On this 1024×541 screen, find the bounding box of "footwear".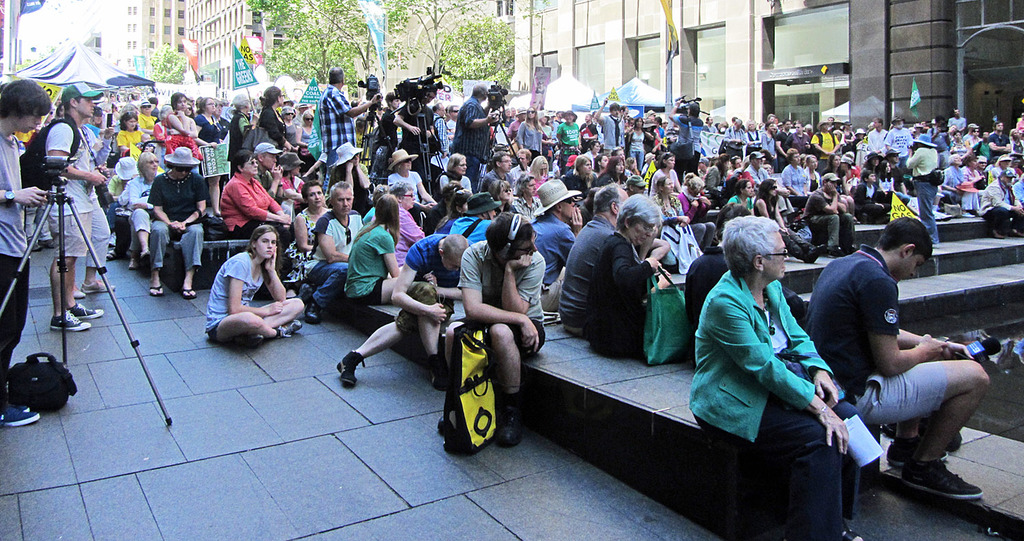
Bounding box: (72, 286, 83, 299).
